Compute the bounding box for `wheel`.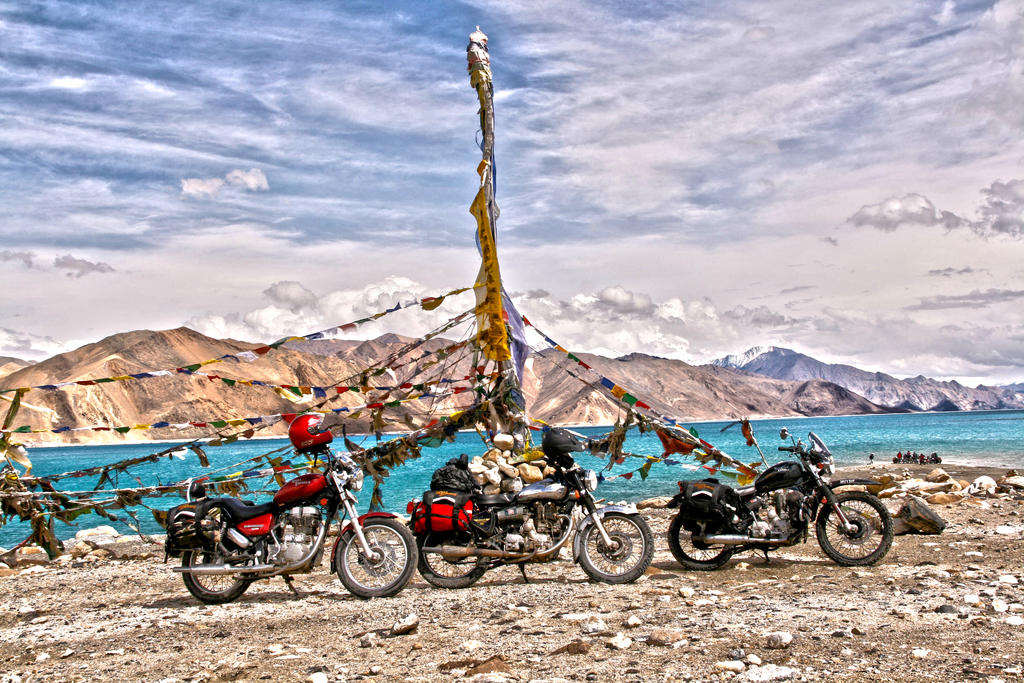
575/514/657/586.
